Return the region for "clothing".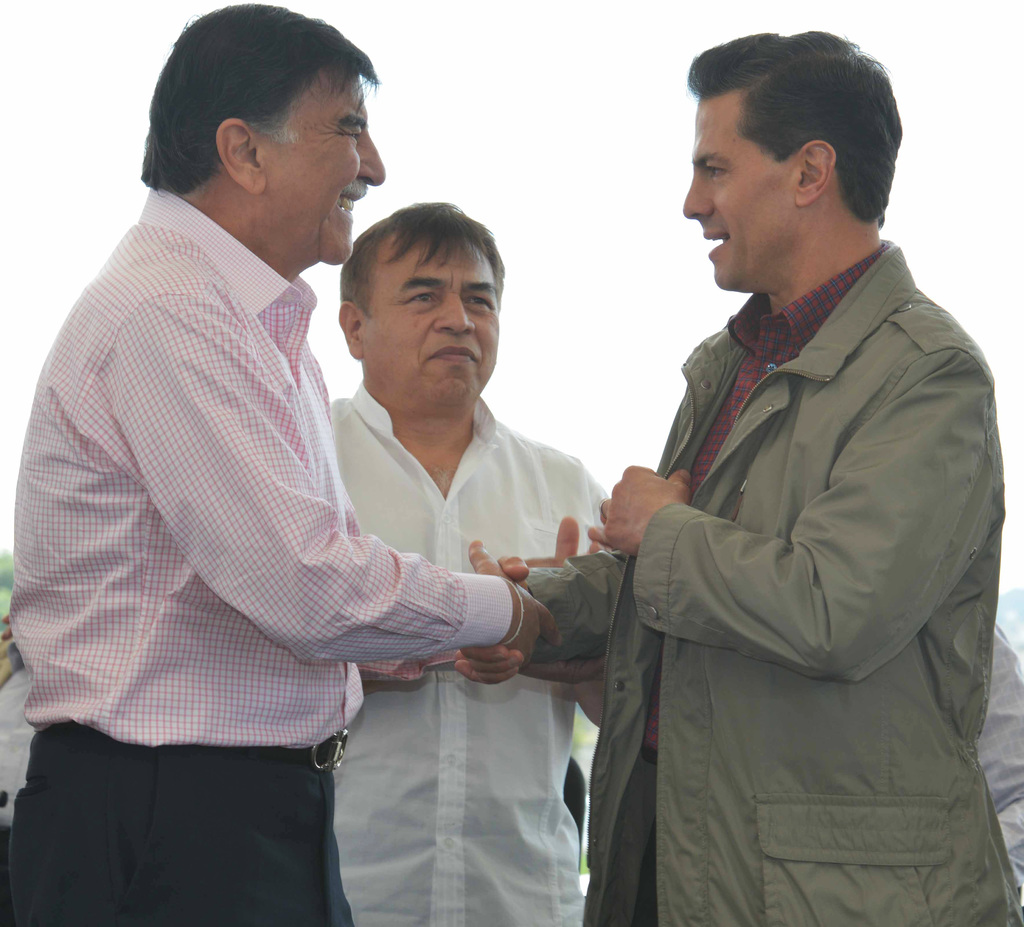
(520,241,1023,926).
